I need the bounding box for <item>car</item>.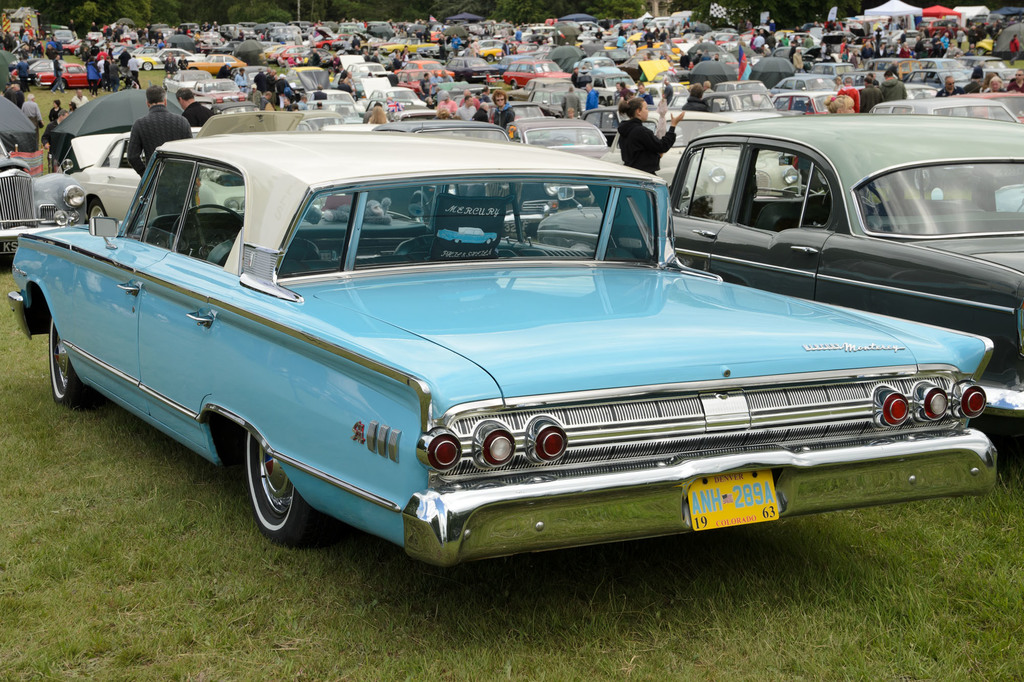
Here it is: l=657, t=110, r=803, b=214.
